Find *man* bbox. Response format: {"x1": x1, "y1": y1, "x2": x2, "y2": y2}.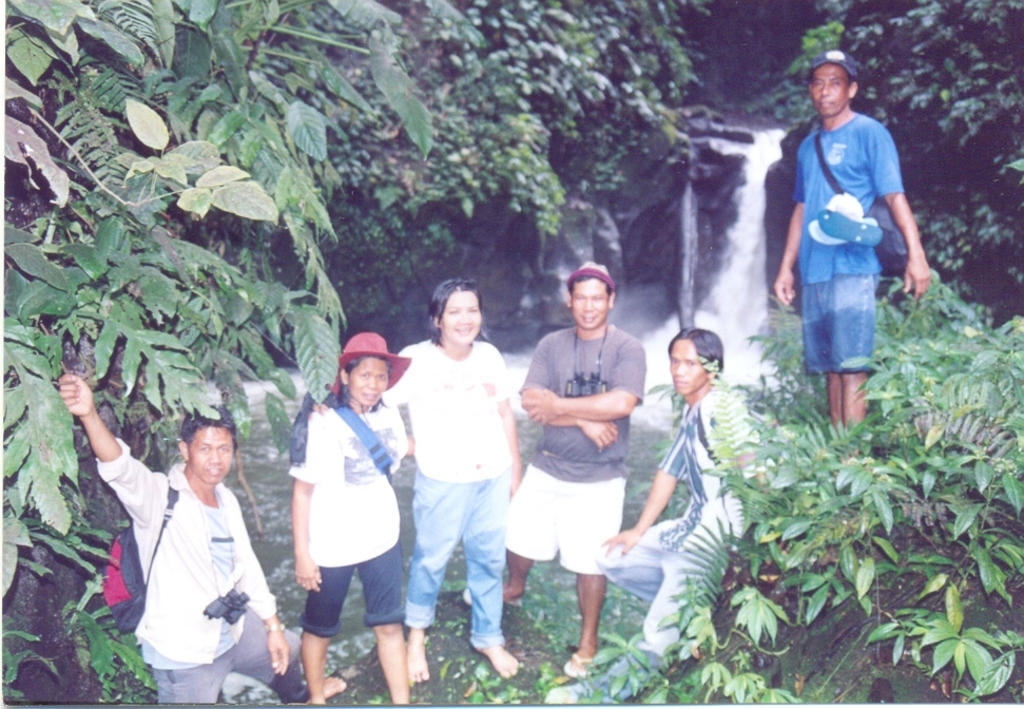
{"x1": 602, "y1": 321, "x2": 756, "y2": 676}.
